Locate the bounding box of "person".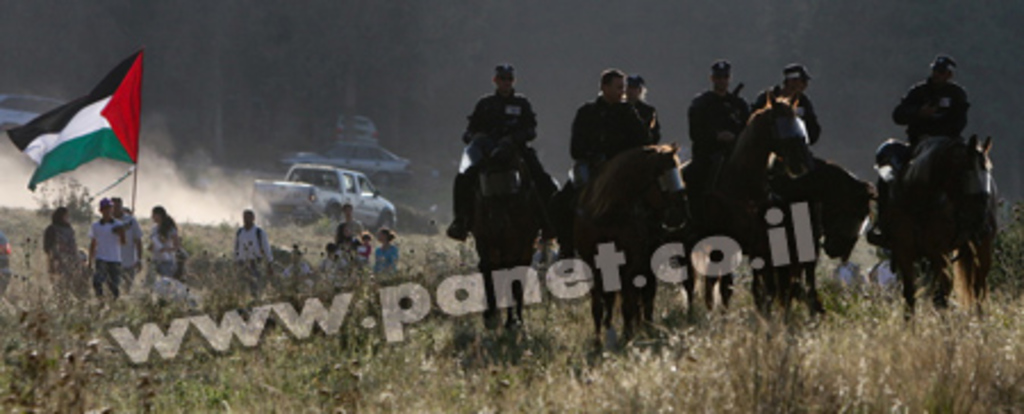
Bounding box: (680,57,751,221).
